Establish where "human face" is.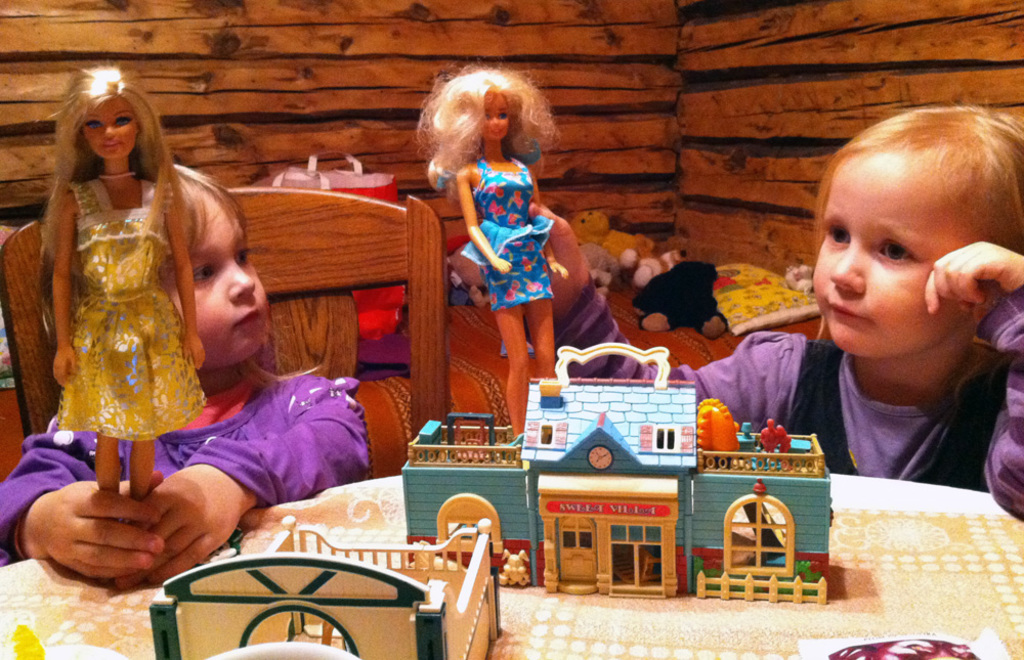
Established at locate(479, 93, 509, 140).
